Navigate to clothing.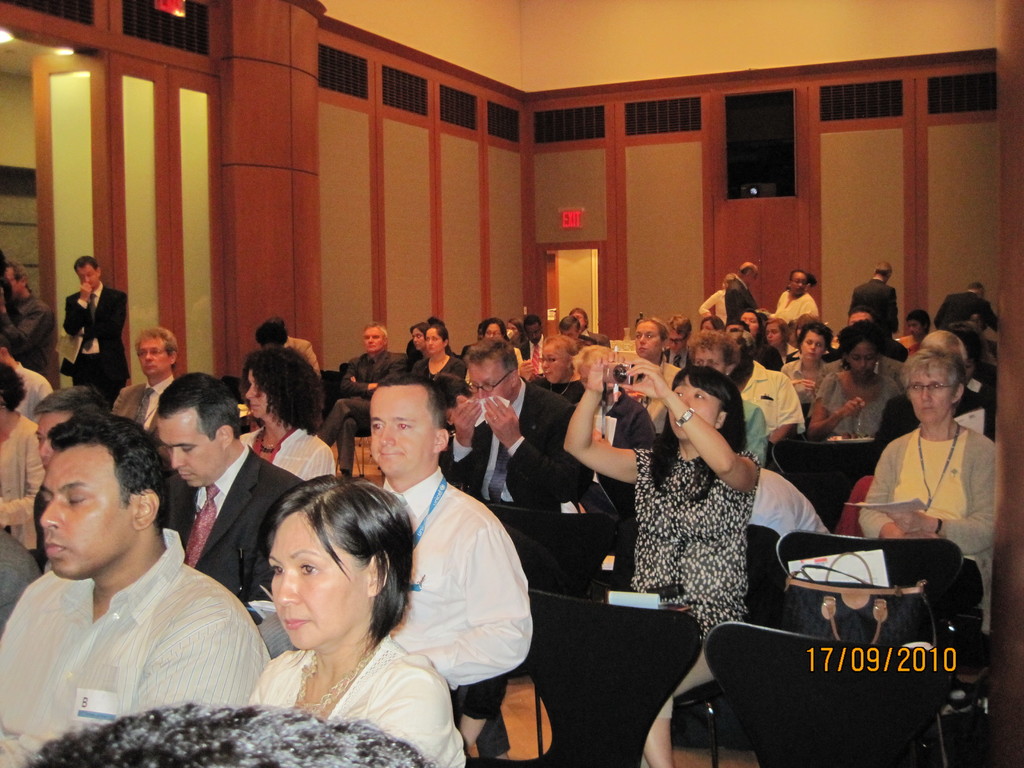
Navigation target: x1=855, y1=424, x2=998, y2=638.
